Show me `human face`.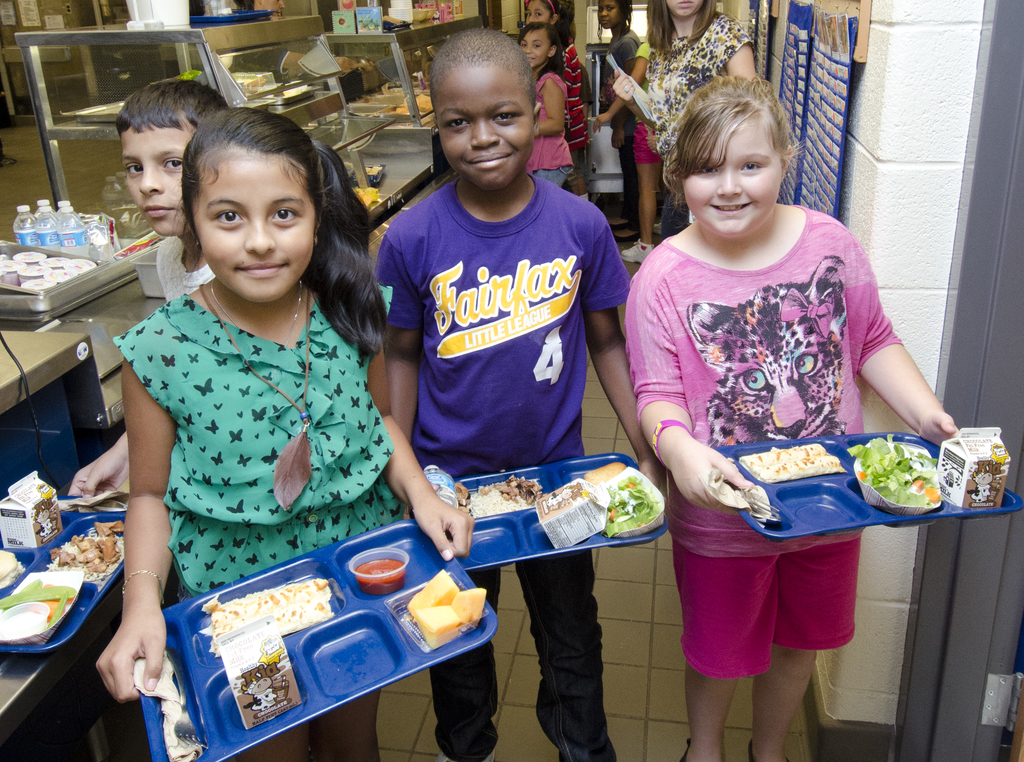
`human face` is here: 664, 0, 706, 19.
